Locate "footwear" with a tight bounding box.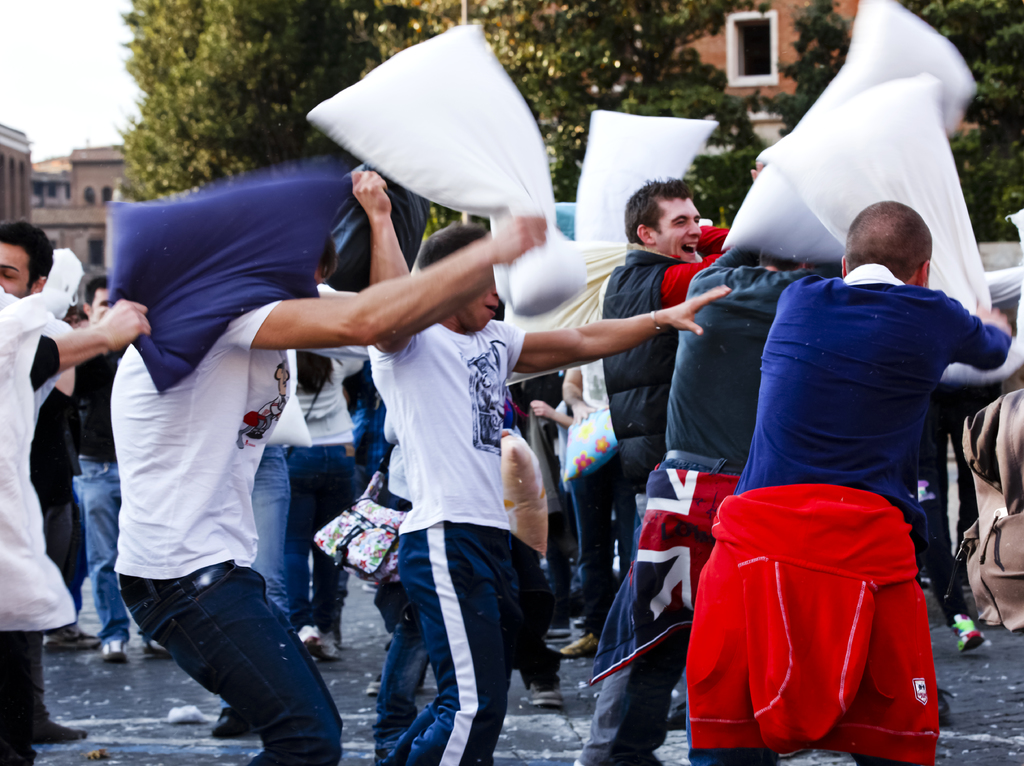
[left=316, top=631, right=338, bottom=664].
